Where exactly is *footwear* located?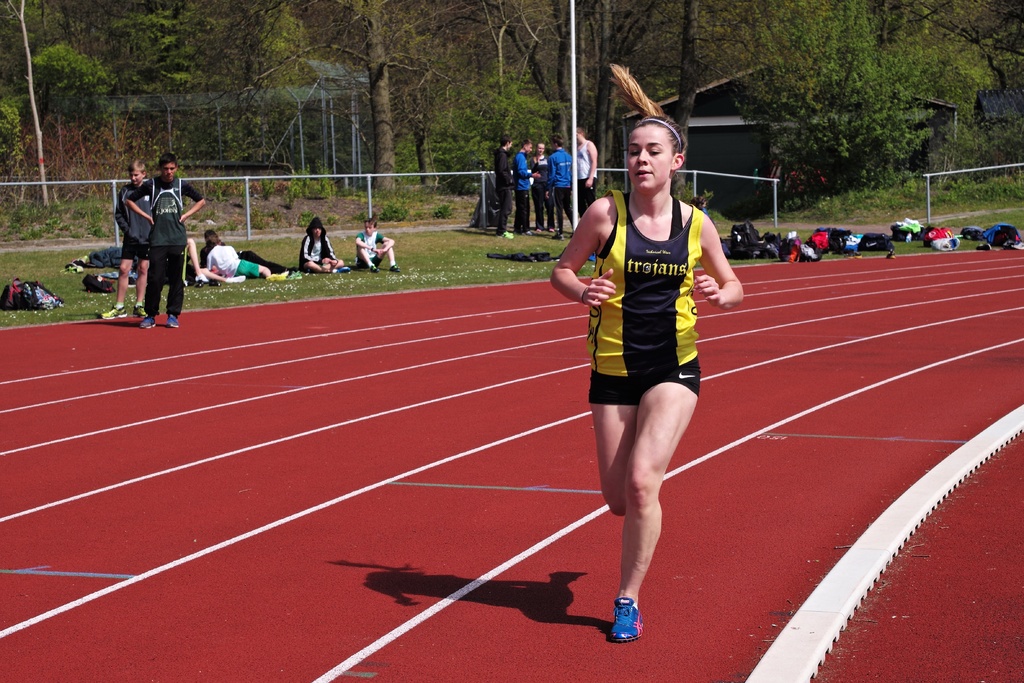
Its bounding box is select_region(132, 307, 143, 315).
